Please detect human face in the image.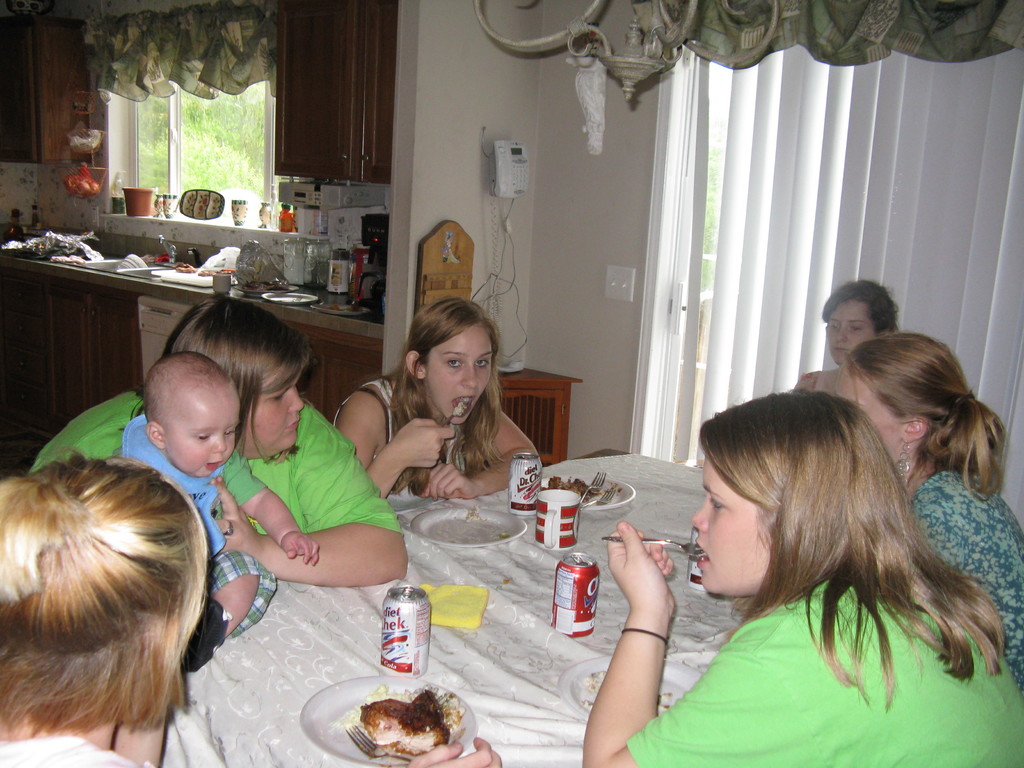
l=426, t=325, r=493, b=424.
